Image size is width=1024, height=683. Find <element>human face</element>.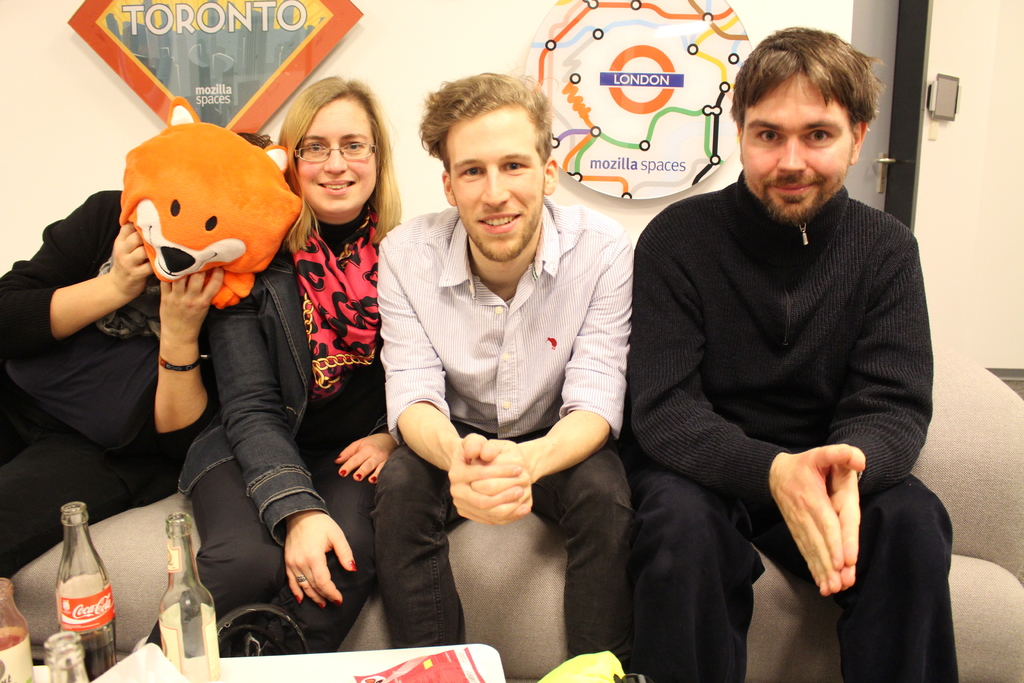
select_region(445, 108, 546, 261).
